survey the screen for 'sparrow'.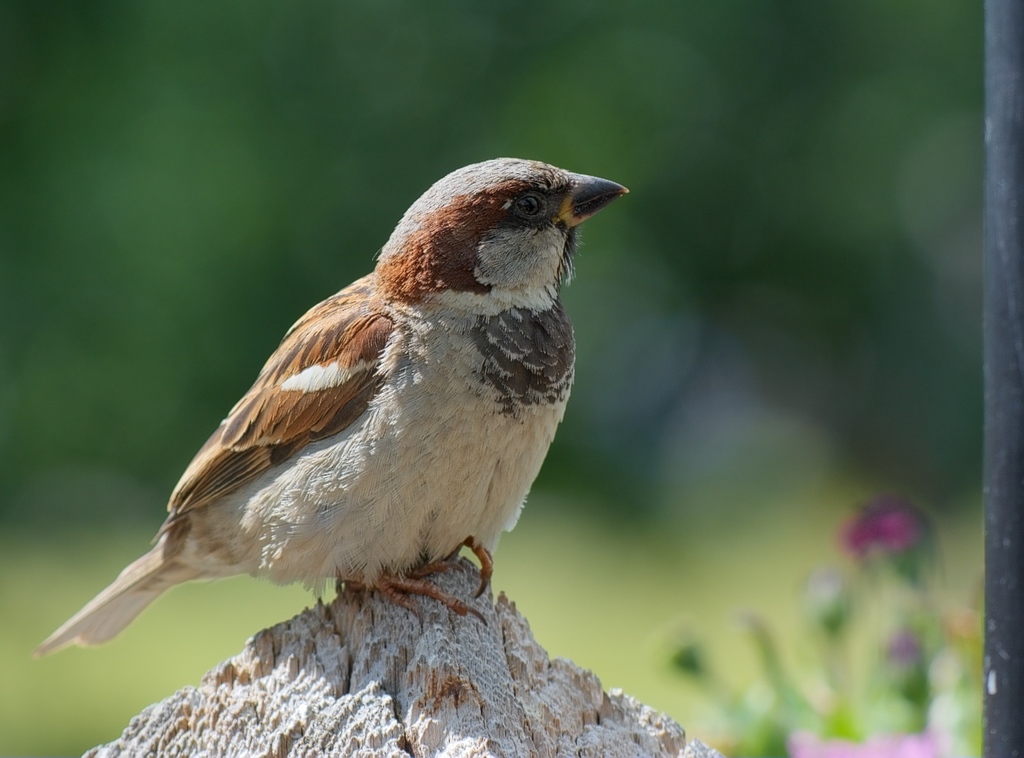
Survey found: region(25, 151, 633, 662).
